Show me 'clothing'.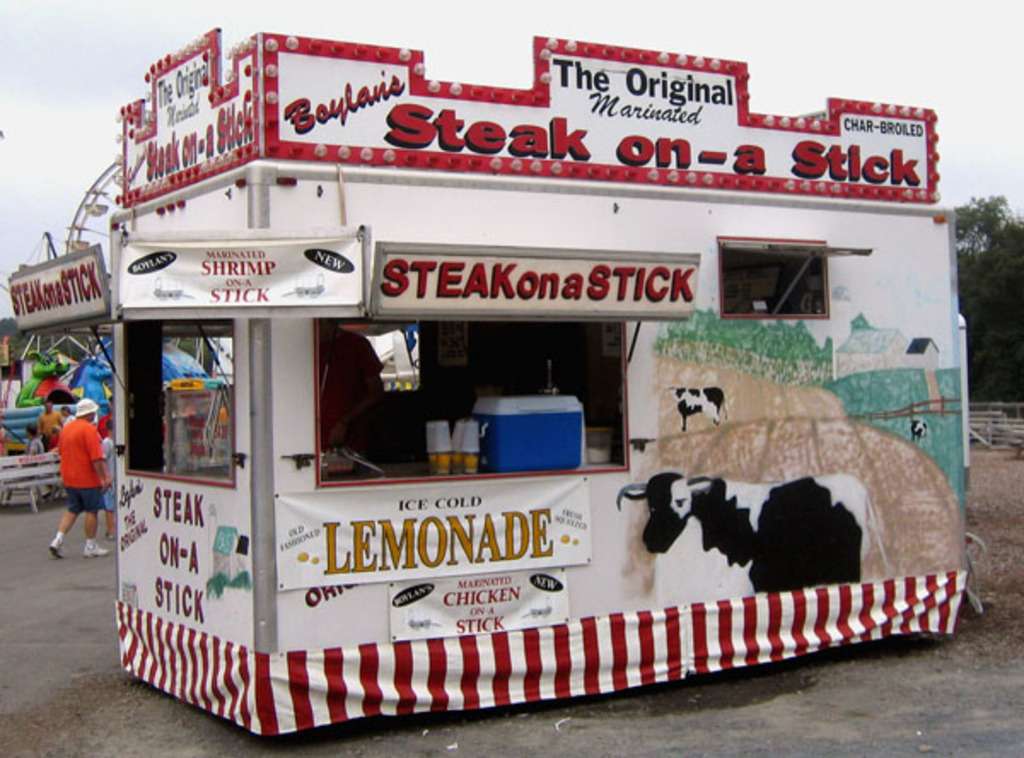
'clothing' is here: bbox(58, 418, 104, 485).
